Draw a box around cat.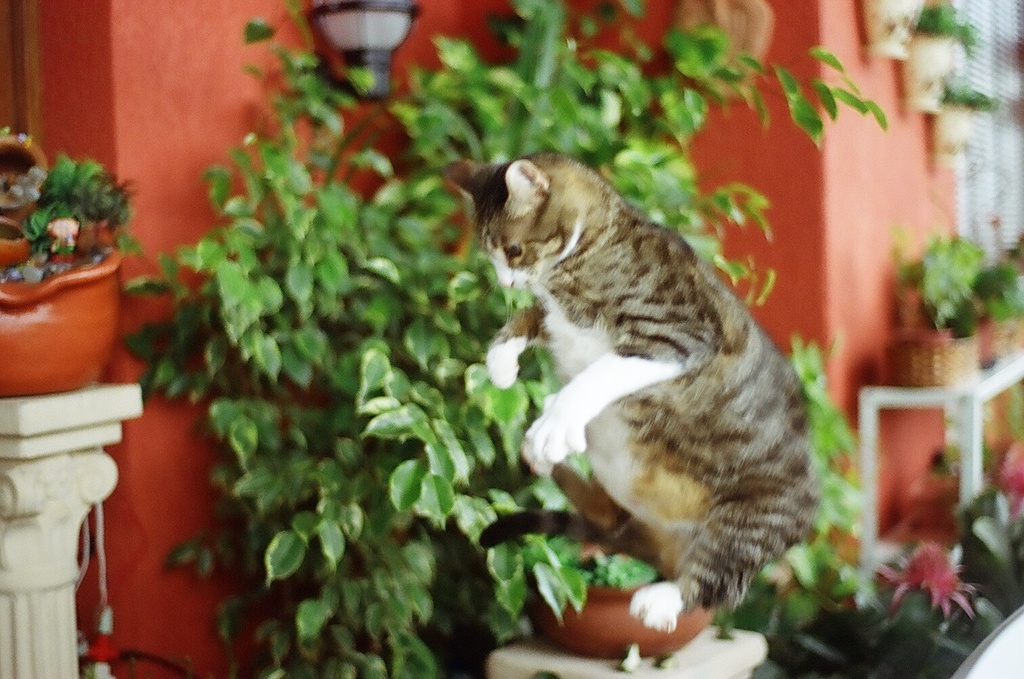
(left=449, top=153, right=819, bottom=633).
